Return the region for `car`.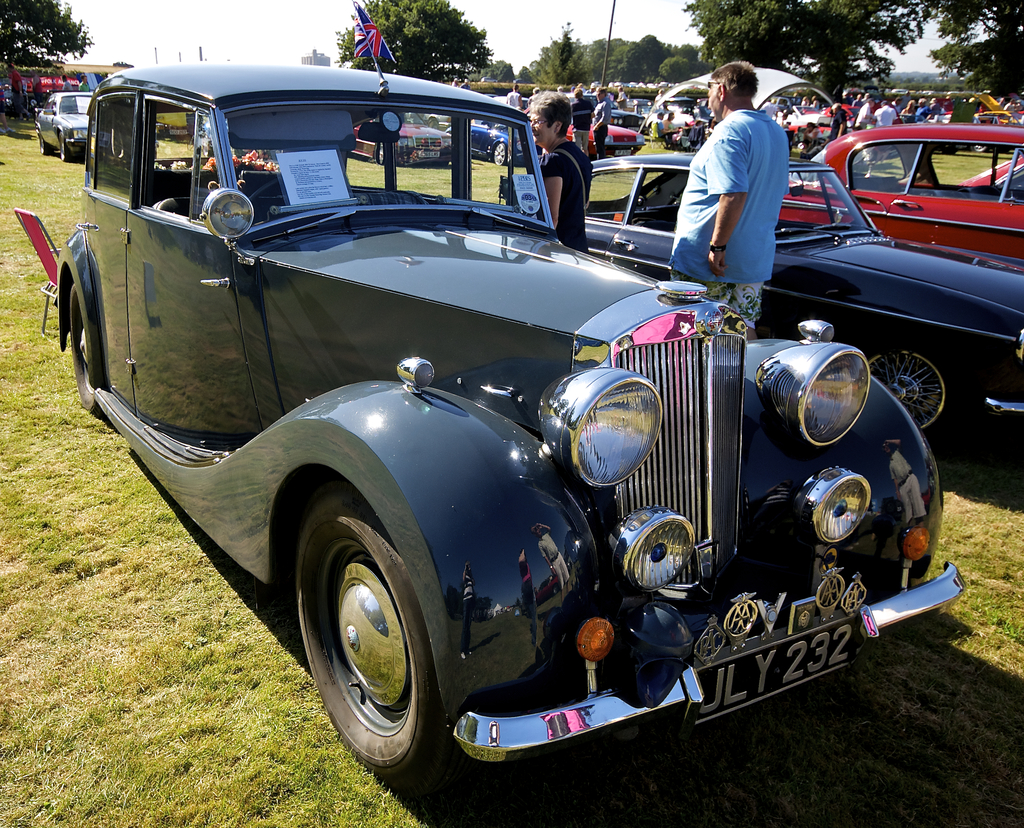
select_region(565, 127, 642, 162).
